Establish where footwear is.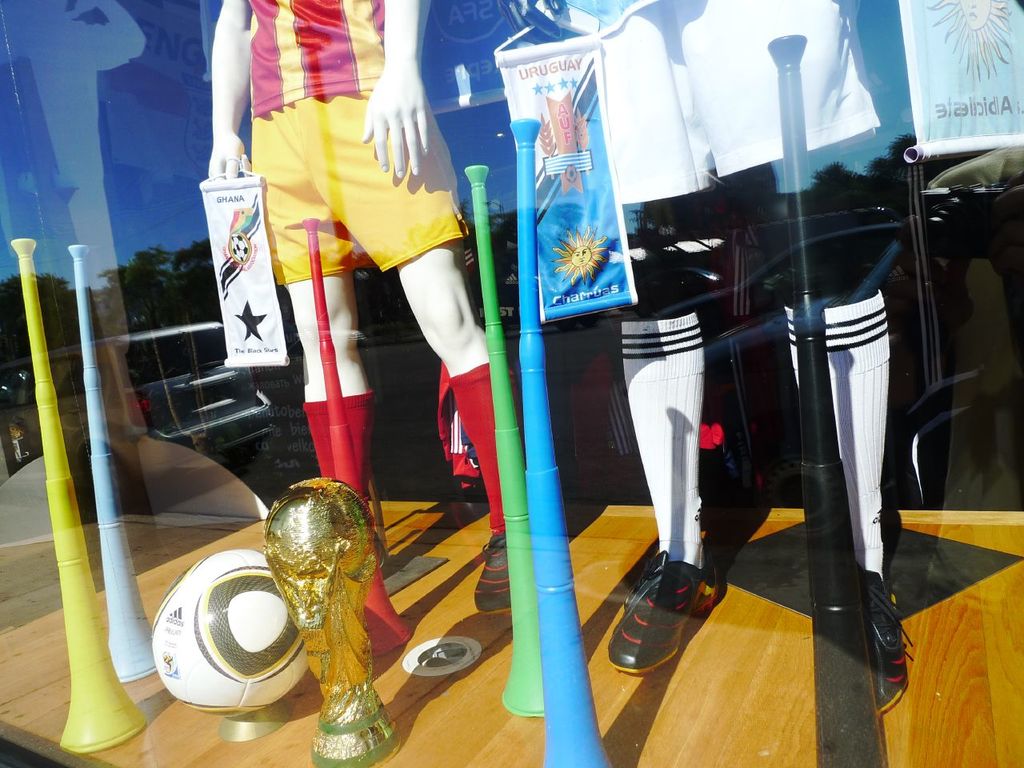
Established at [472,530,510,614].
